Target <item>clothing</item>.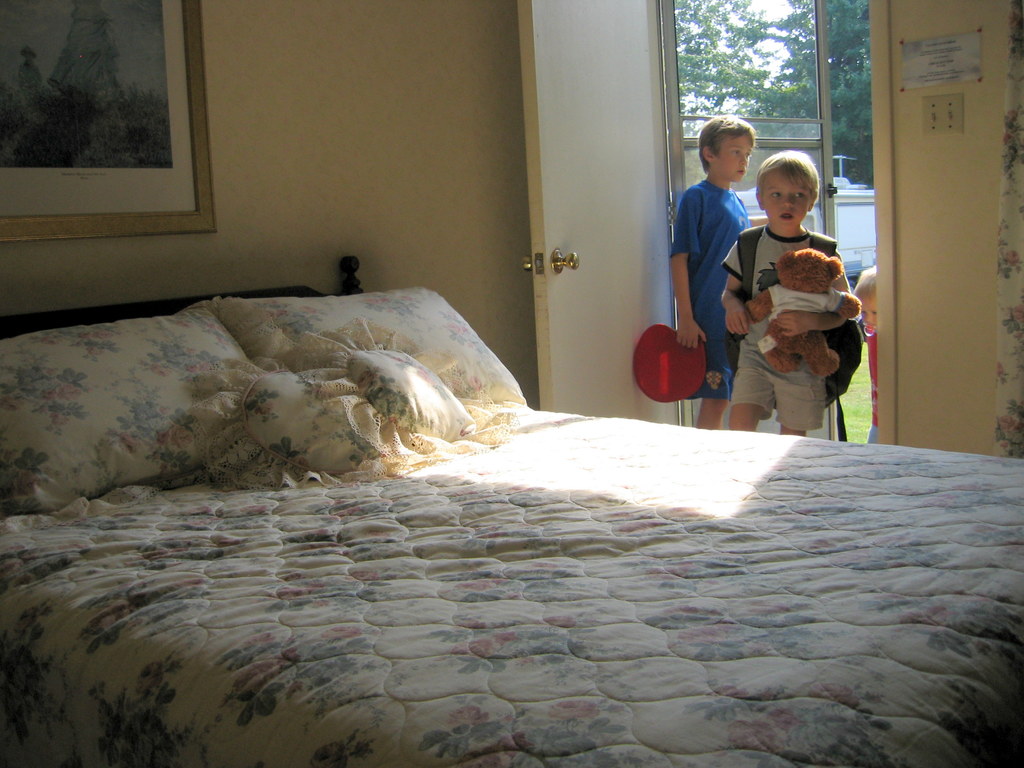
Target region: box(686, 170, 777, 392).
